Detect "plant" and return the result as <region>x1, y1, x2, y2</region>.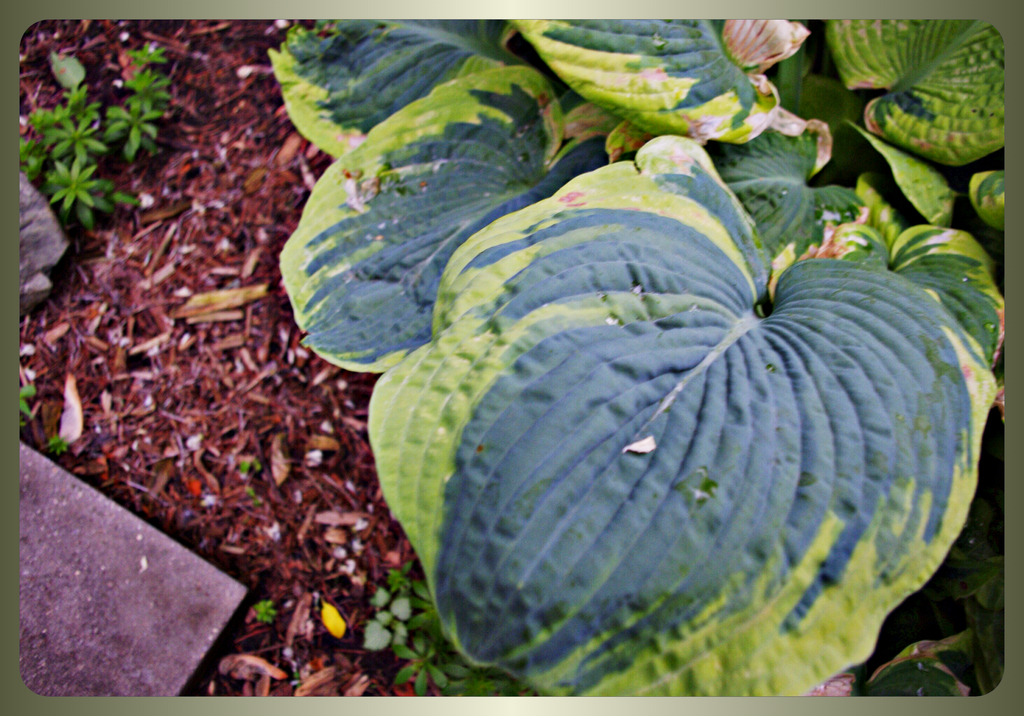
<region>122, 67, 172, 100</region>.
